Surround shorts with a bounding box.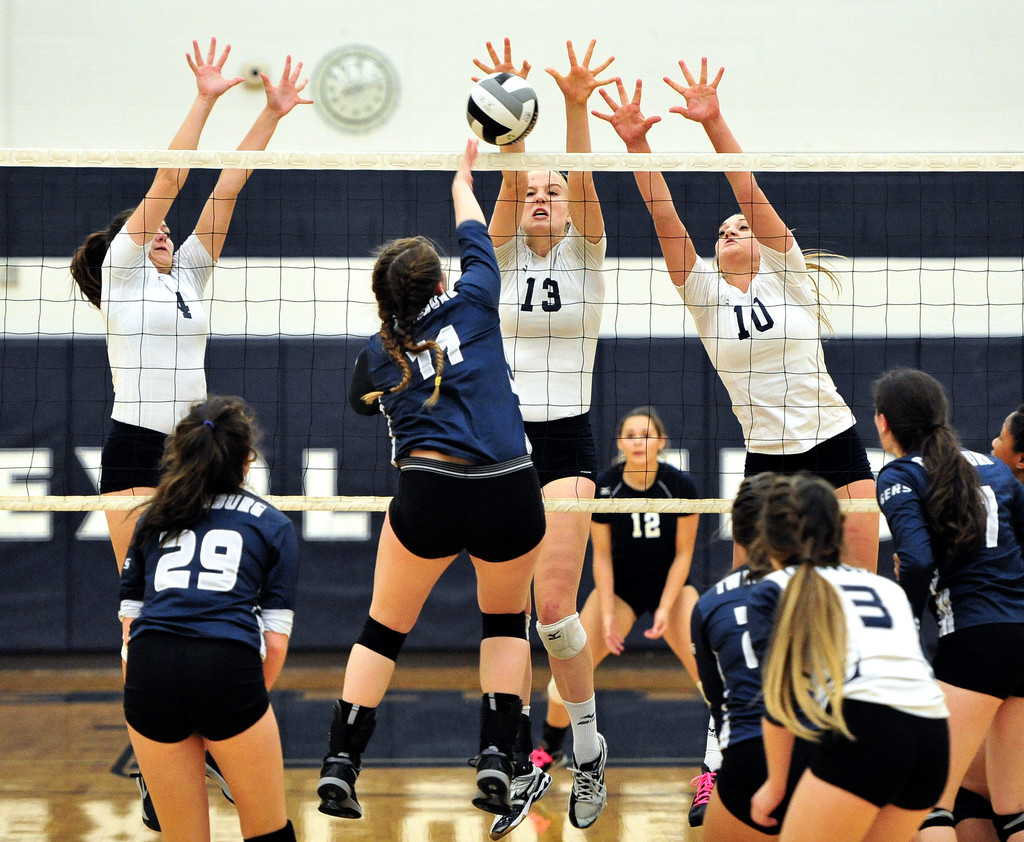
left=746, top=426, right=884, bottom=490.
